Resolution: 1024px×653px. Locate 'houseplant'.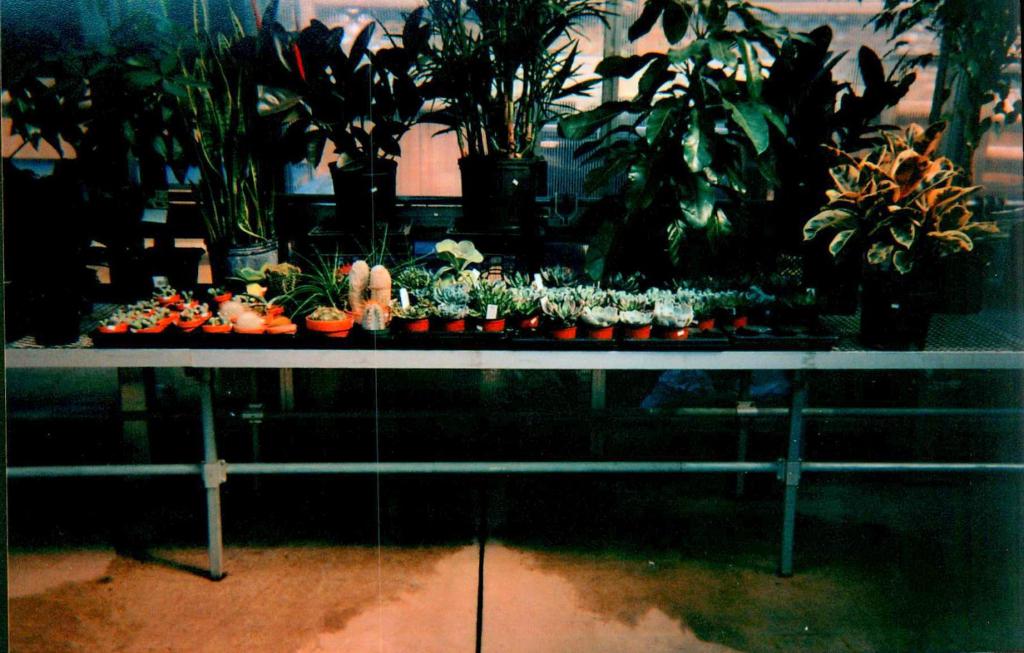
rect(239, 4, 406, 265).
